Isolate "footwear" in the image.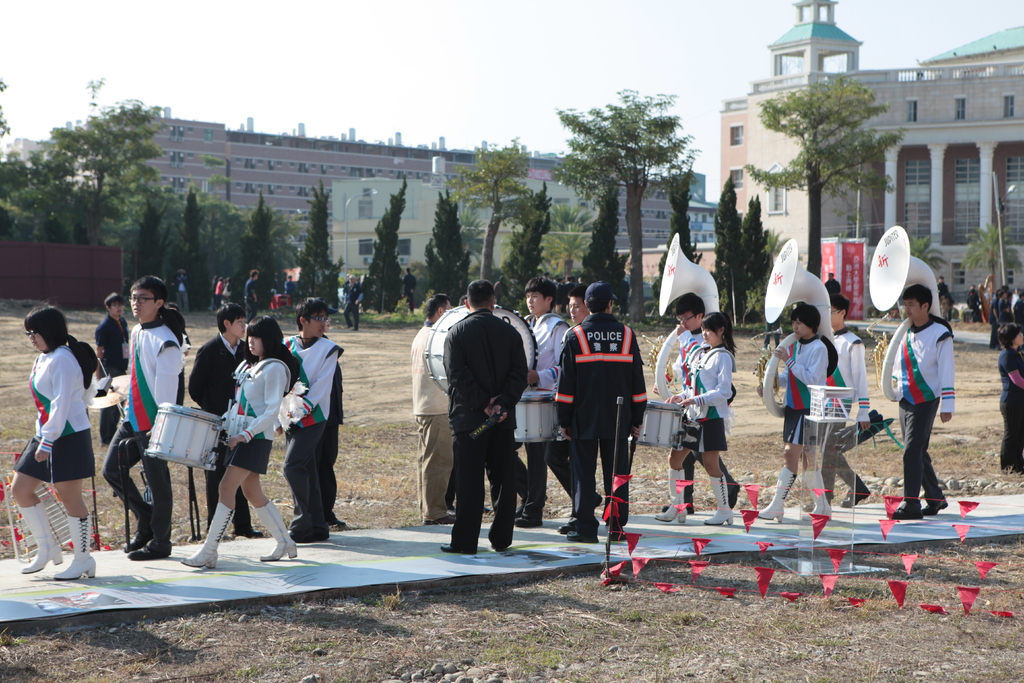
Isolated region: locate(50, 514, 99, 584).
